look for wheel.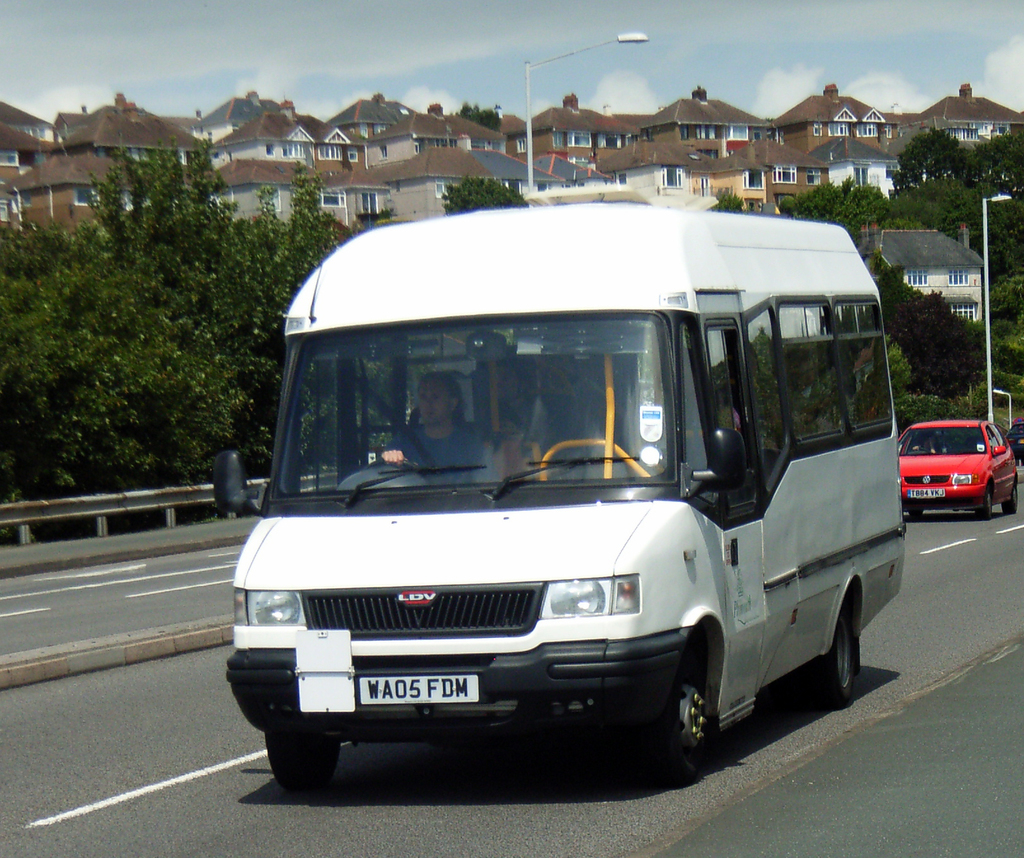
Found: detection(817, 595, 854, 707).
